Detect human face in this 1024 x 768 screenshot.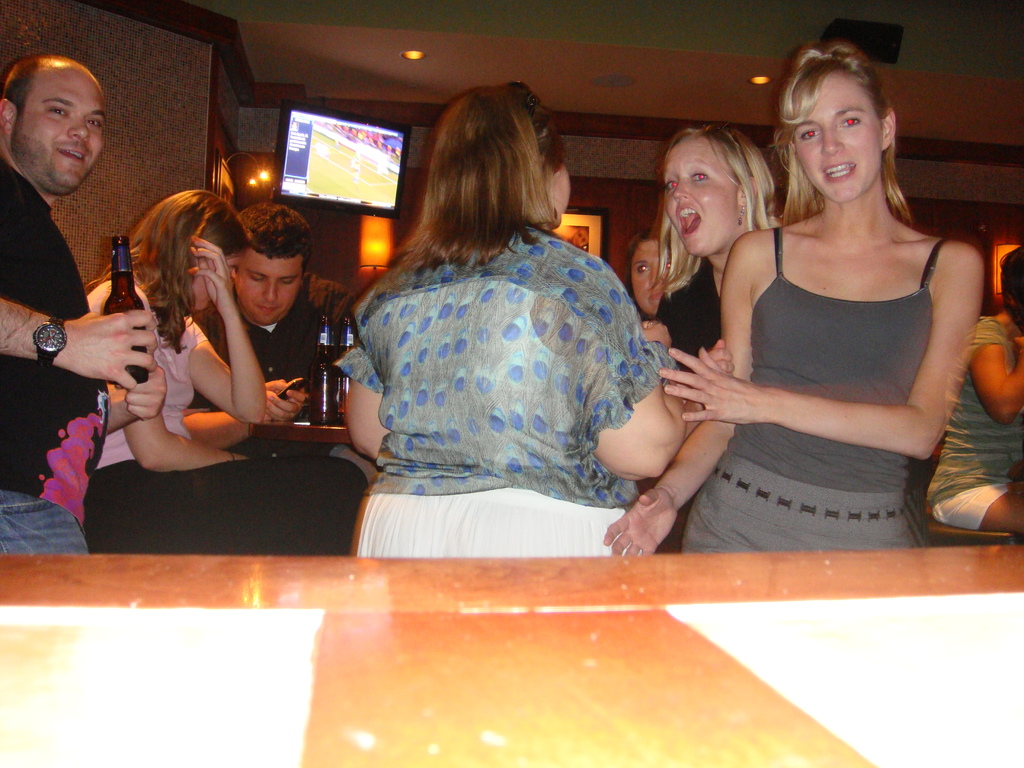
Detection: [x1=664, y1=137, x2=737, y2=254].
